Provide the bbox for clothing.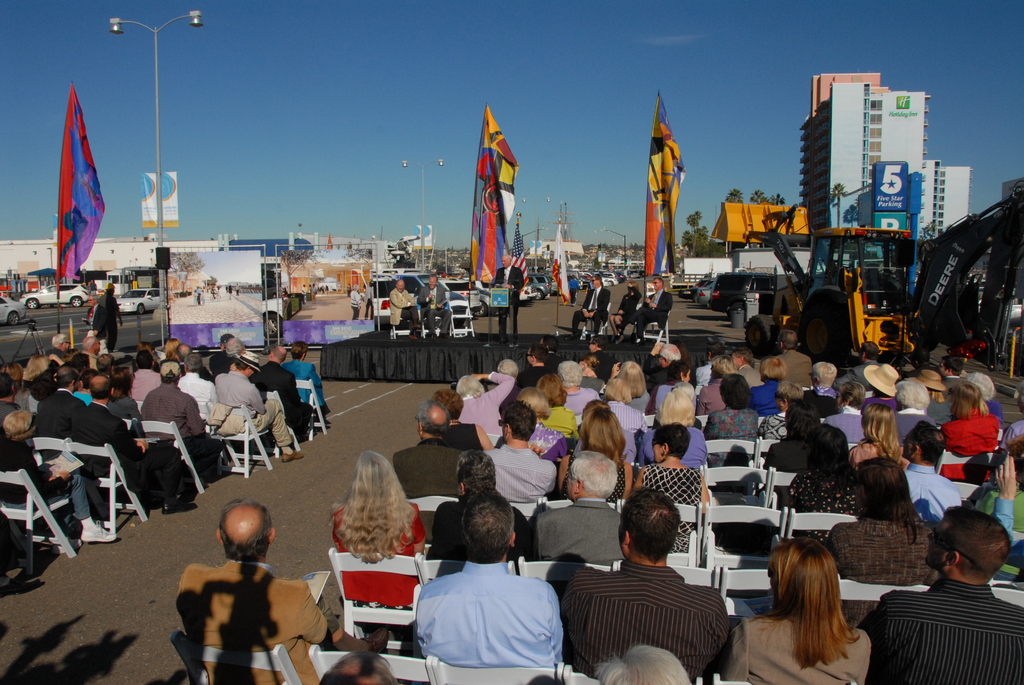
[x1=332, y1=487, x2=429, y2=606].
